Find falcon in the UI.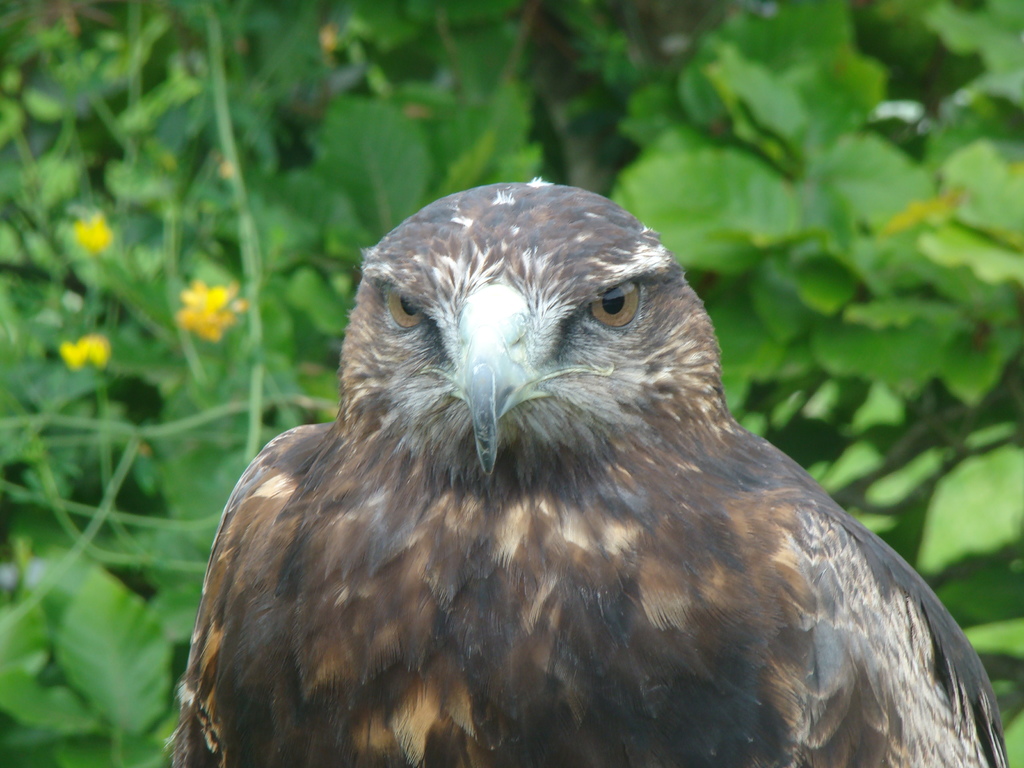
UI element at box(166, 177, 1006, 767).
